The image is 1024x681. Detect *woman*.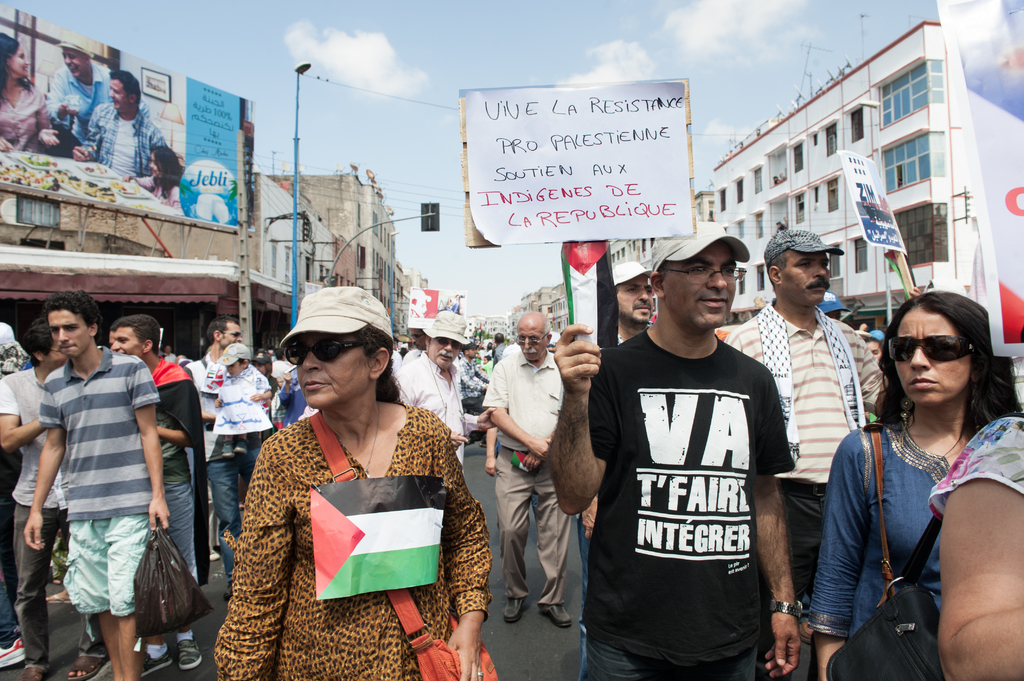
Detection: <box>932,403,1023,680</box>.
